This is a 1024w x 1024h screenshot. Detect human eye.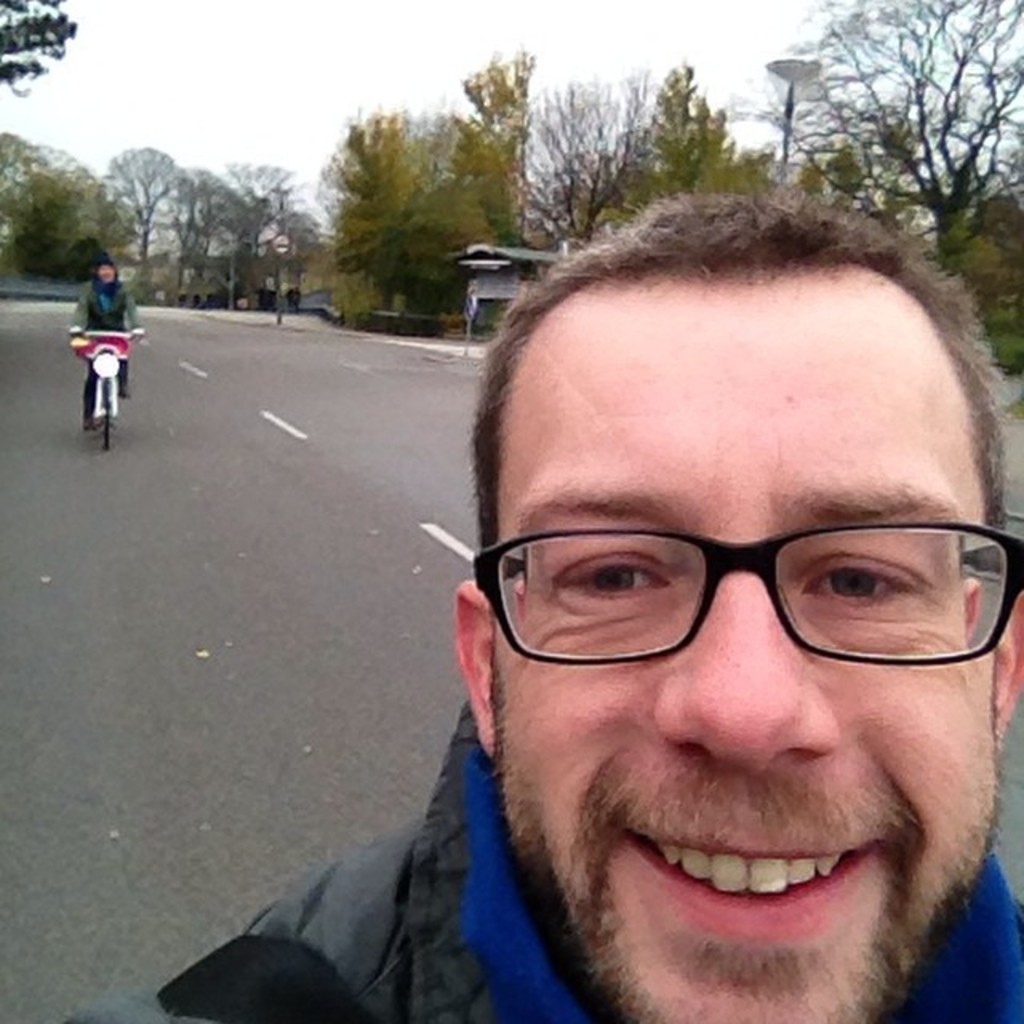
792/544/934/613.
